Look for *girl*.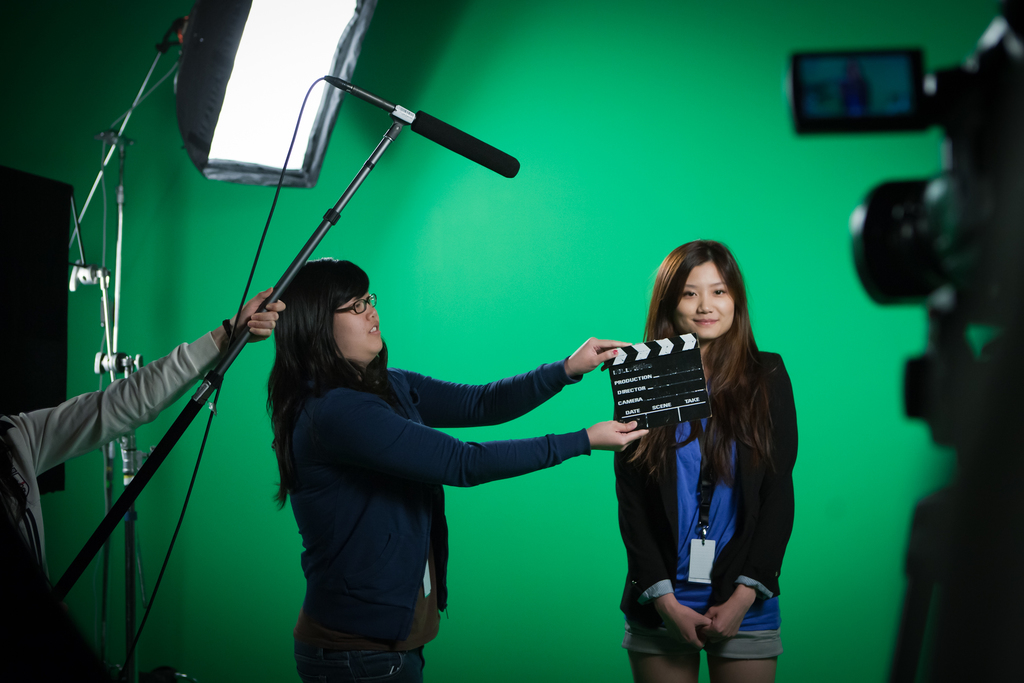
Found: 621:242:801:682.
